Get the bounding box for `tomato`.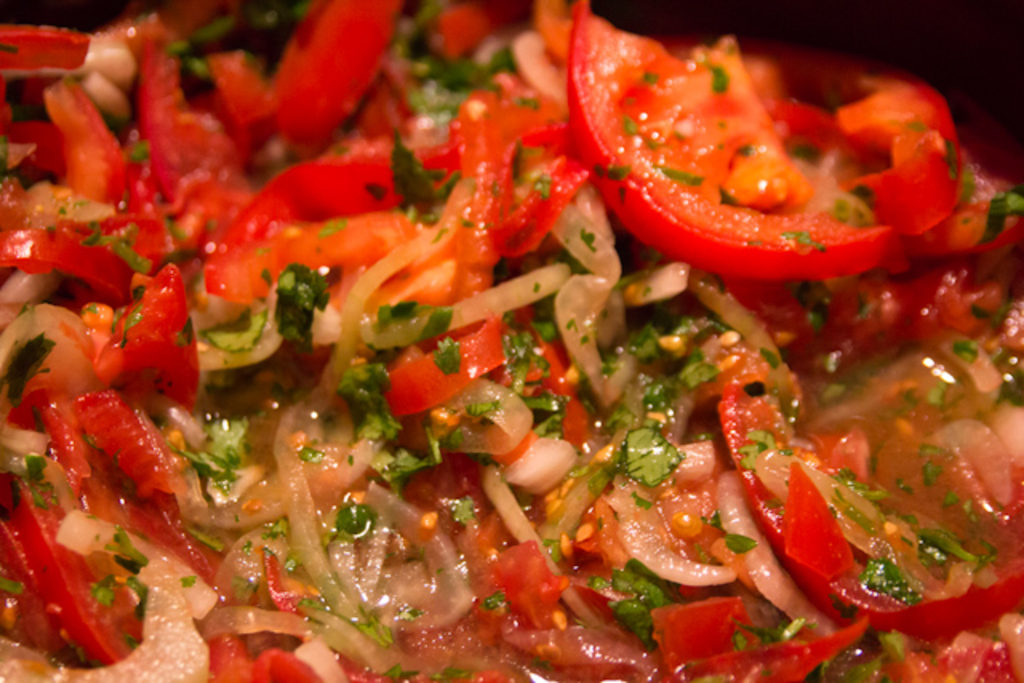
554 0 994 283.
